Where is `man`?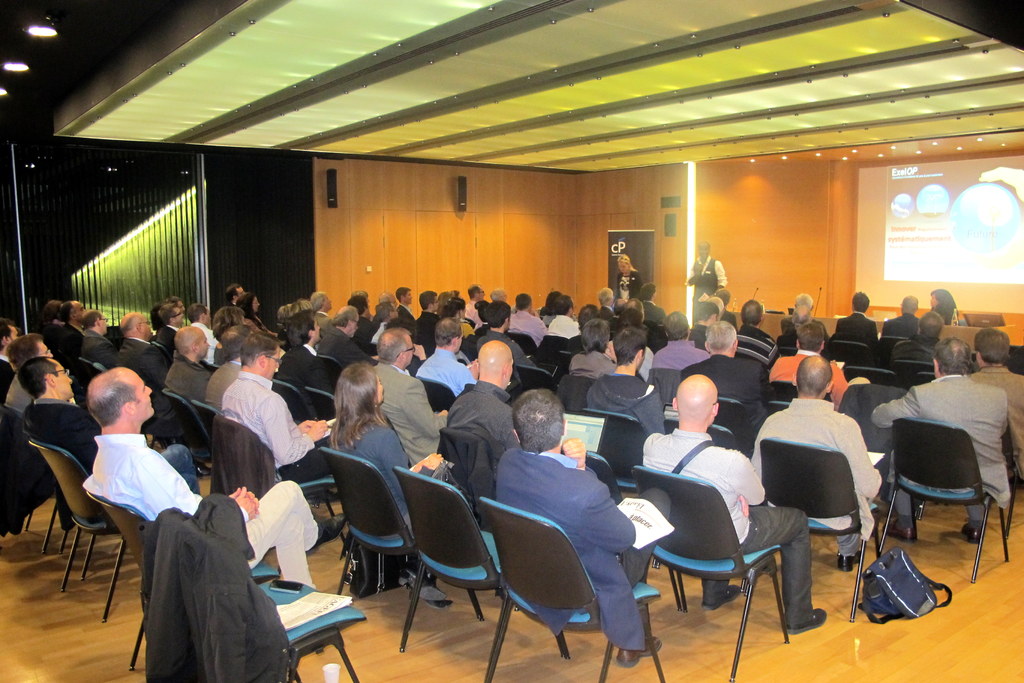
<region>22, 359, 197, 491</region>.
